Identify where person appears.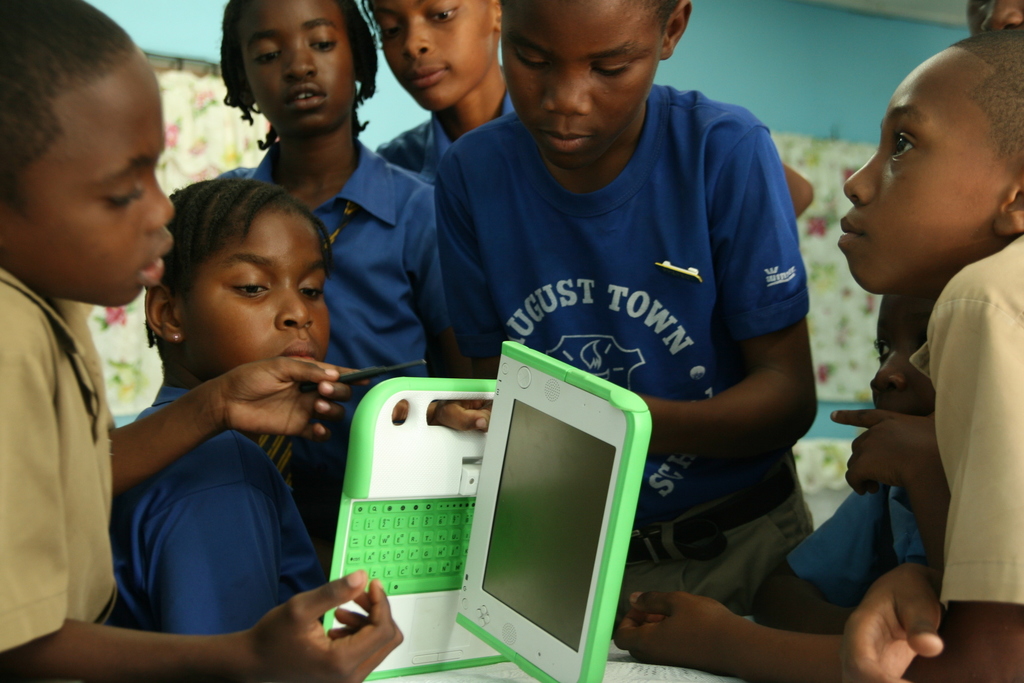
Appears at [224, 0, 436, 441].
